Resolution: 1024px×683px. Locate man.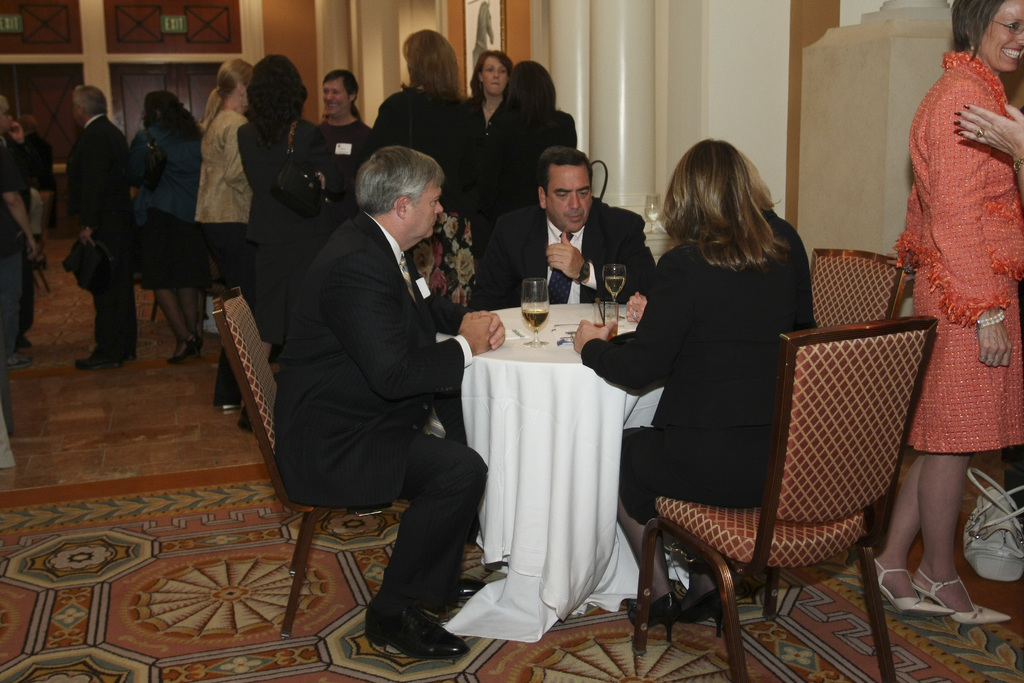
crop(266, 128, 520, 676).
